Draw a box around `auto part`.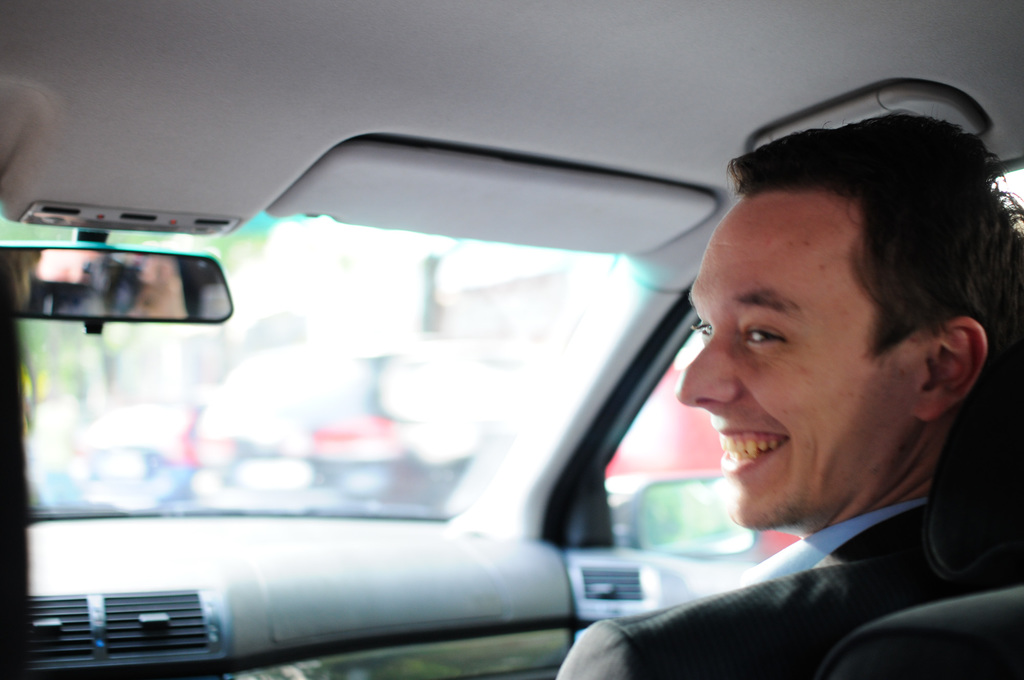
crop(30, 227, 280, 339).
